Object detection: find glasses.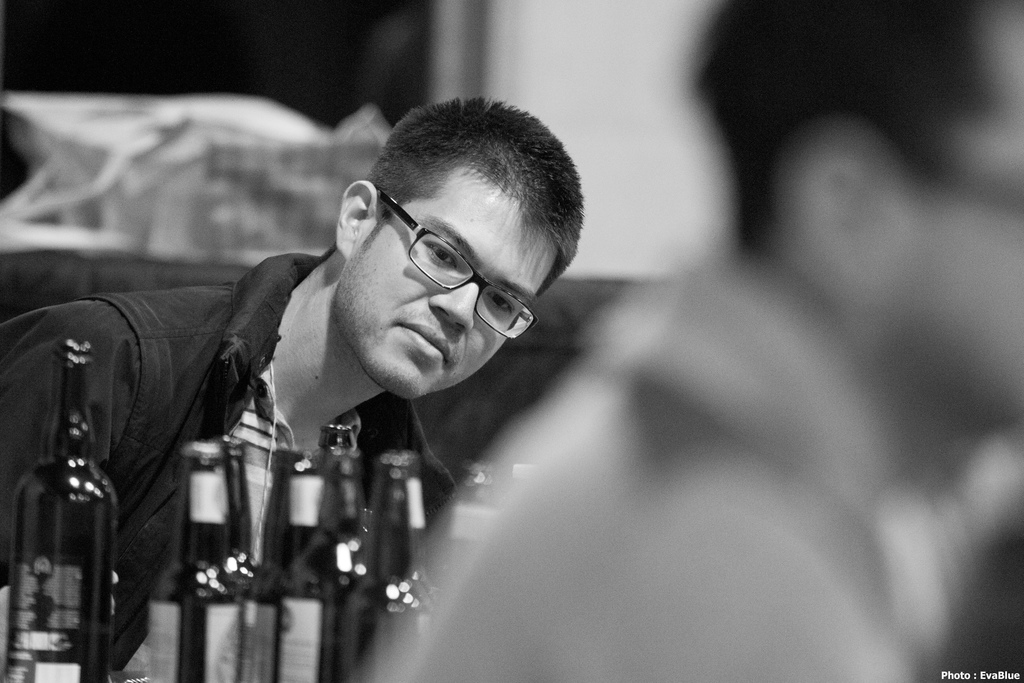
bbox=(369, 186, 535, 344).
